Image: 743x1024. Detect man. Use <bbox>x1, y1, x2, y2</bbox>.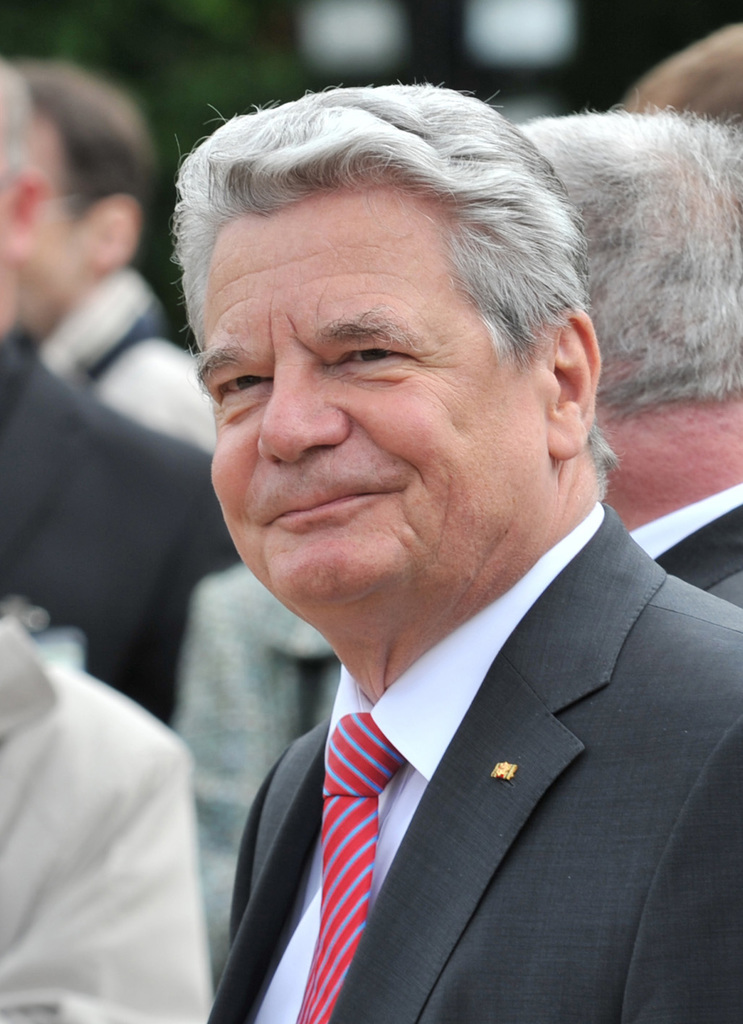
<bbox>0, 619, 215, 1023</bbox>.
